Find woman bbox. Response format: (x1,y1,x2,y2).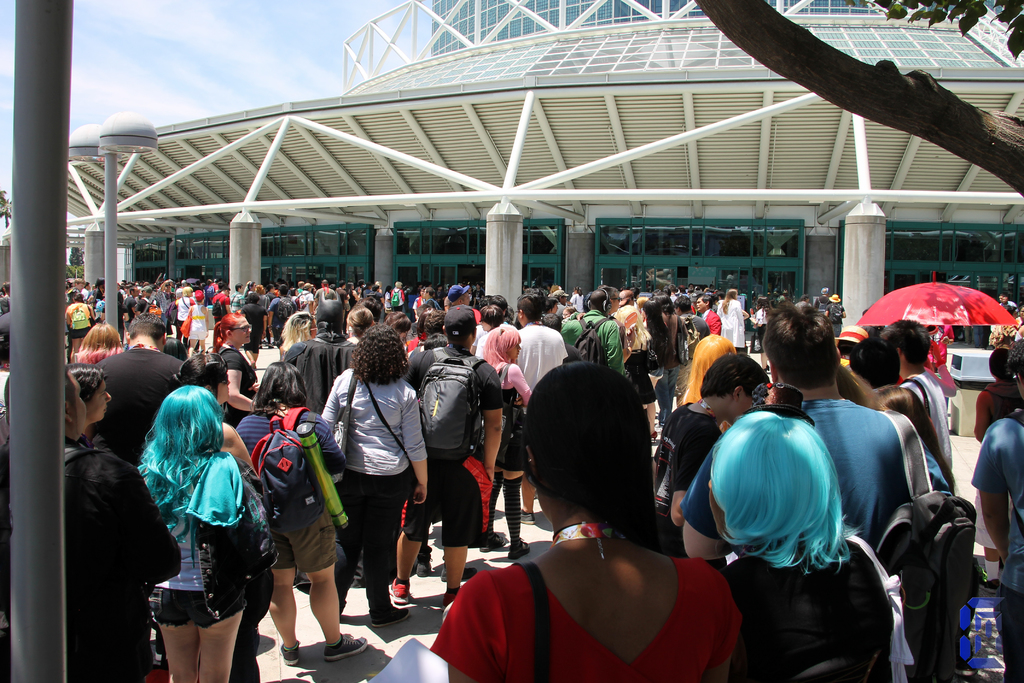
(279,311,318,359).
